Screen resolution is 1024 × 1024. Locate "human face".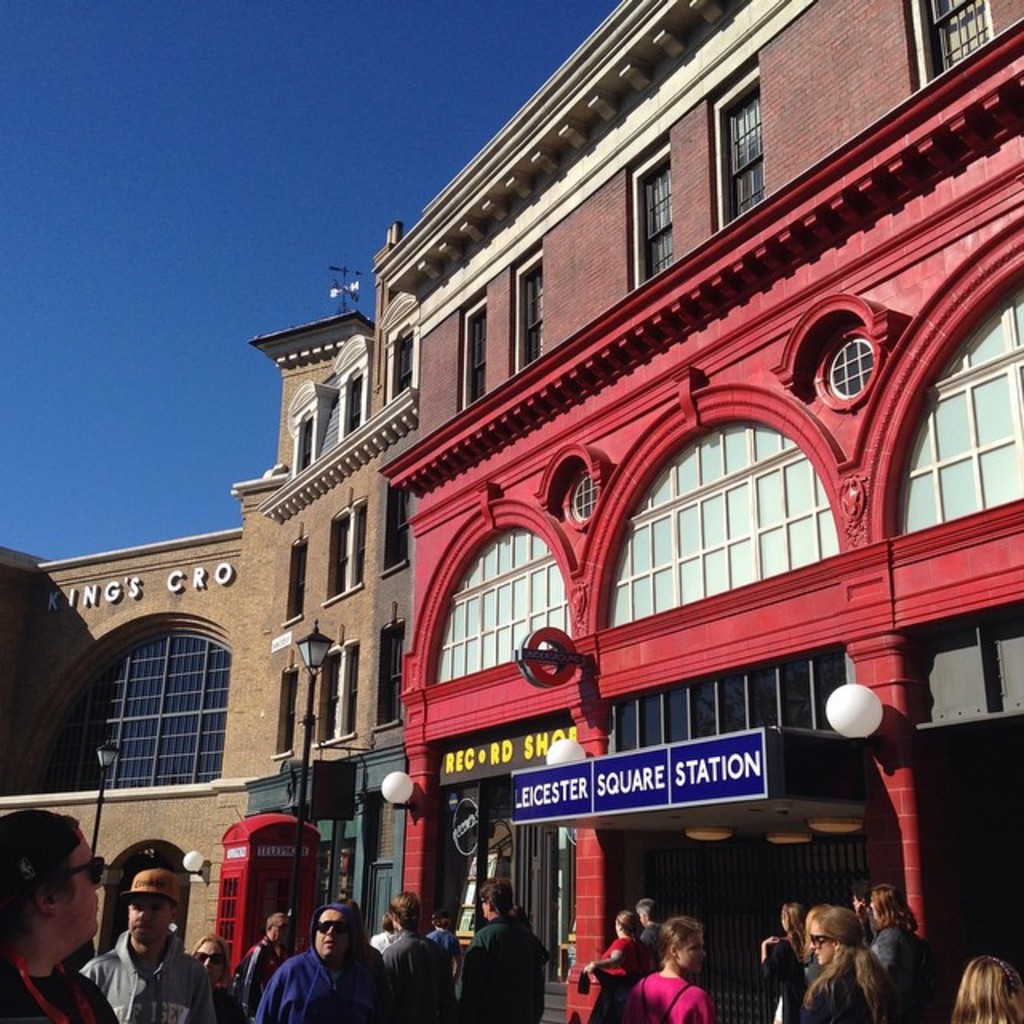
(left=128, top=891, right=173, bottom=938).
